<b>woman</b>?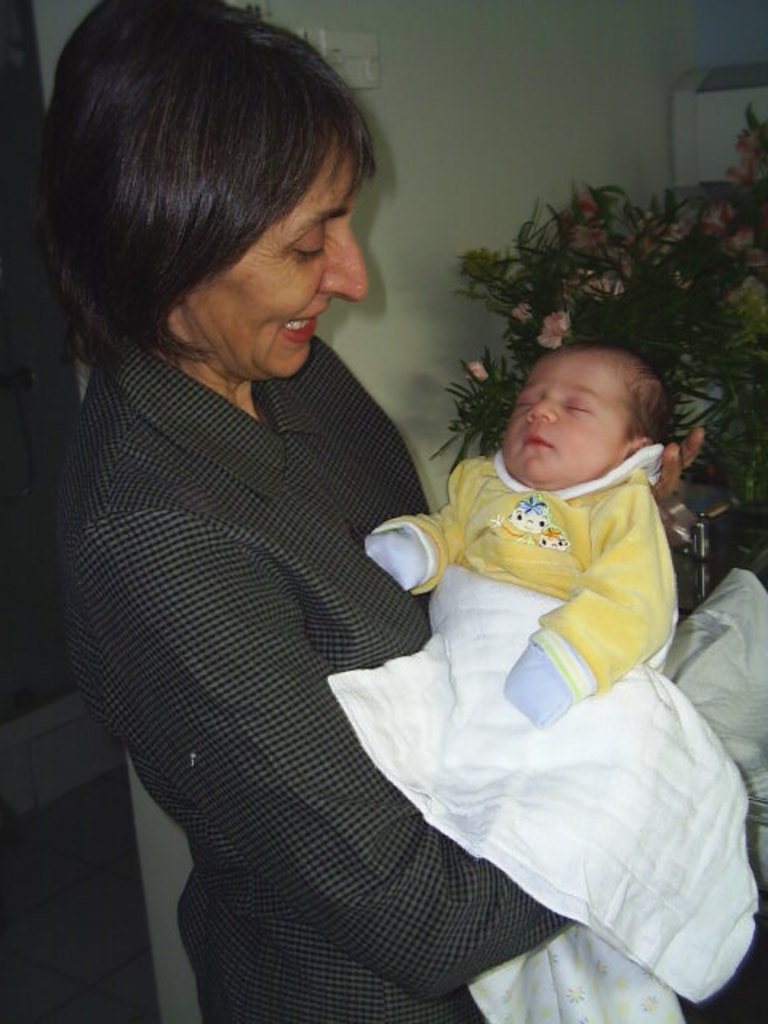
(left=34, top=0, right=706, bottom=1022)
